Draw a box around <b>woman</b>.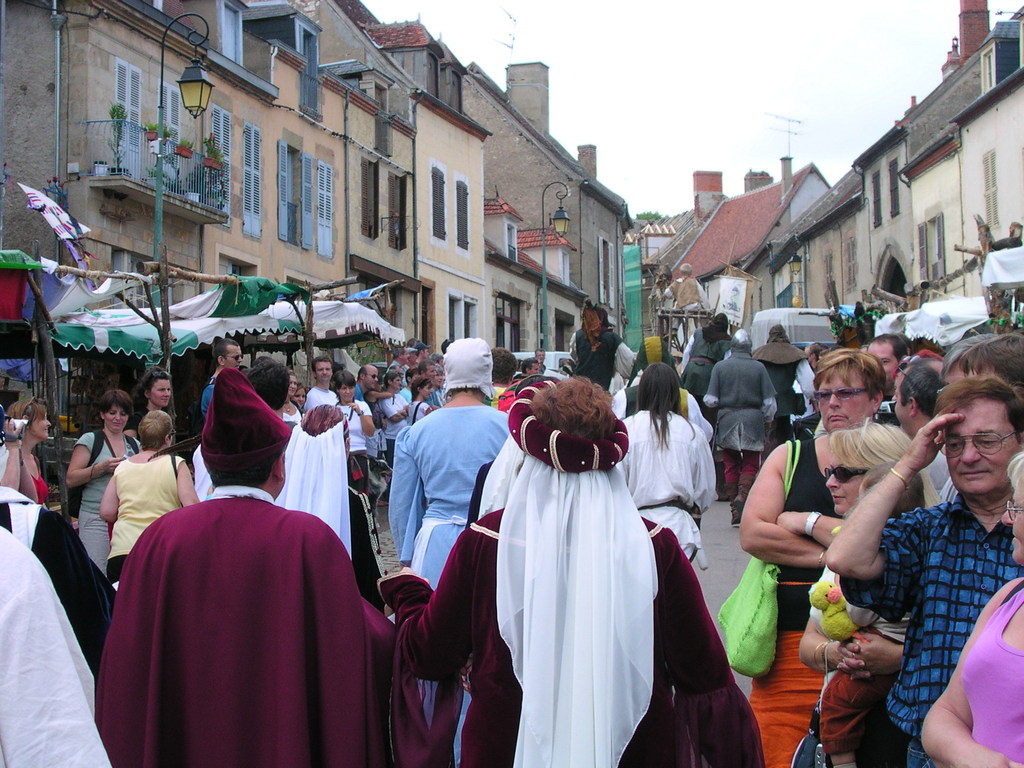
[738,344,883,767].
